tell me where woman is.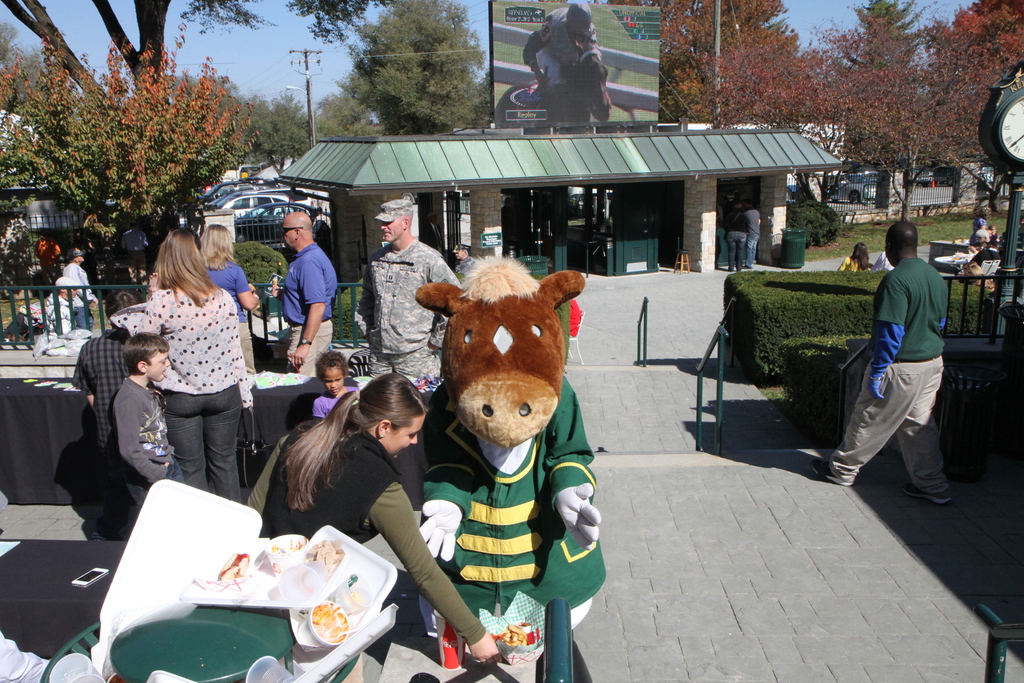
woman is at (left=195, top=223, right=262, bottom=382).
